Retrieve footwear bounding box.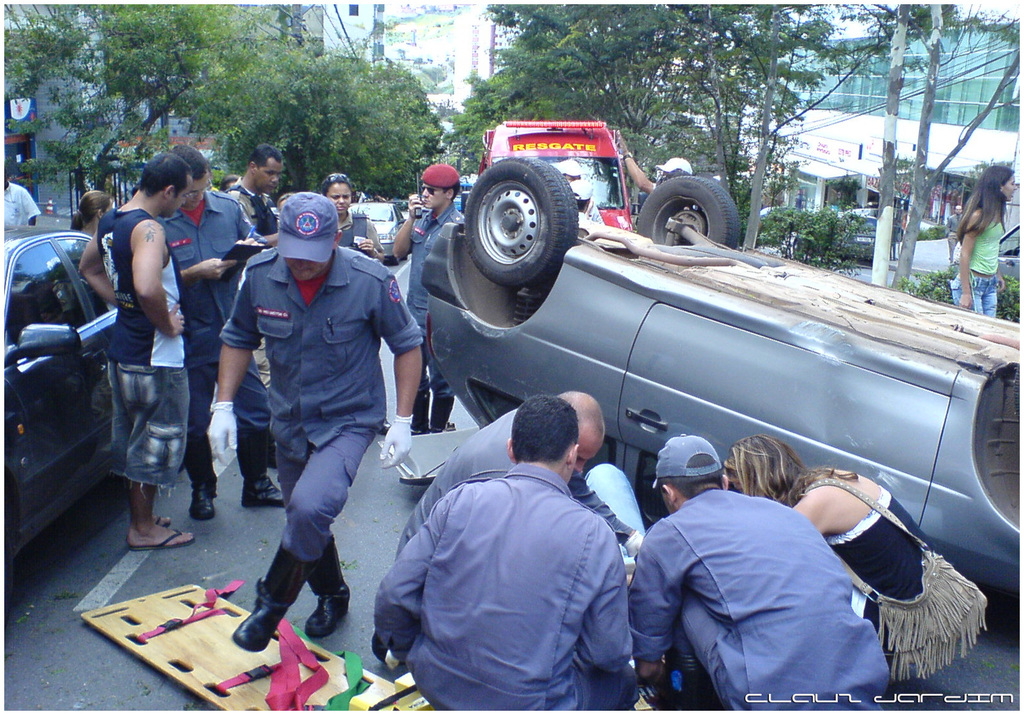
Bounding box: 298,533,353,638.
